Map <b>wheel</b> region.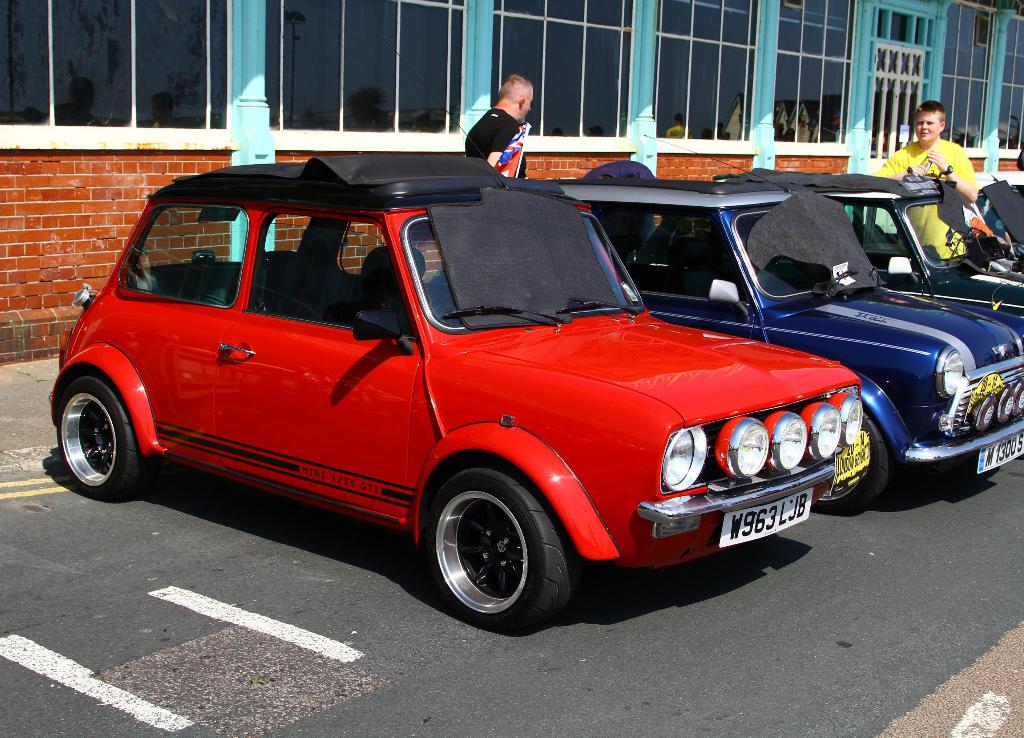
Mapped to 419,474,563,622.
